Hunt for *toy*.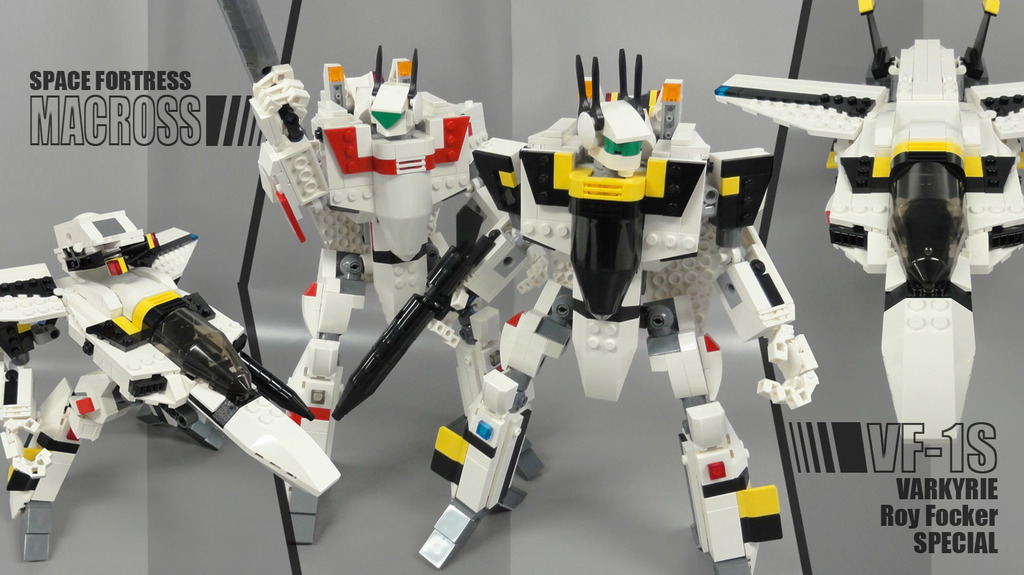
Hunted down at 227 0 543 552.
